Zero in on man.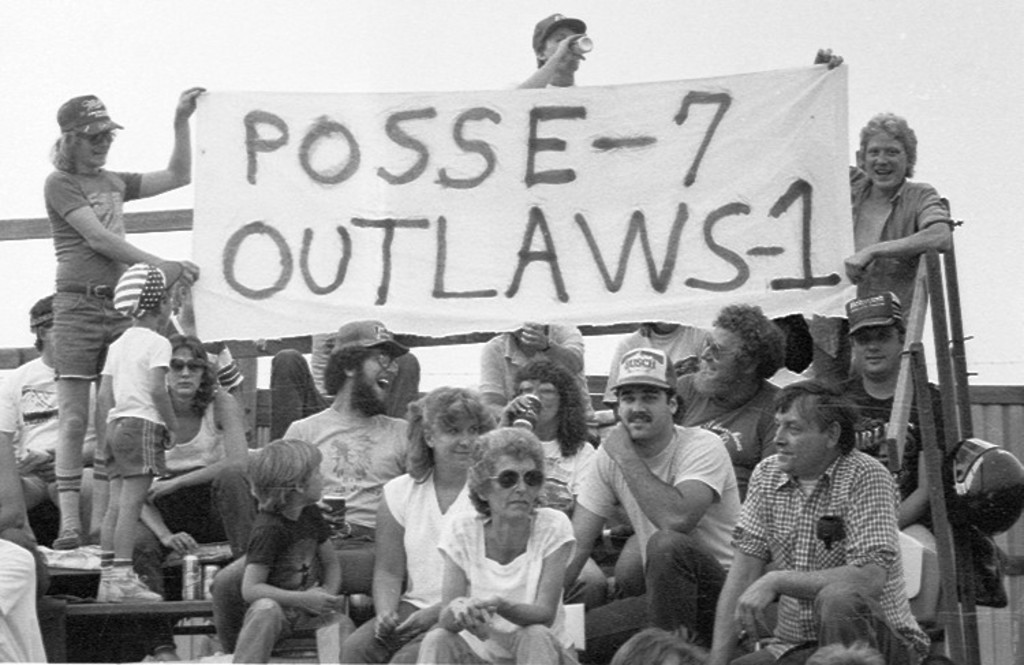
Zeroed in: bbox(199, 315, 419, 664).
